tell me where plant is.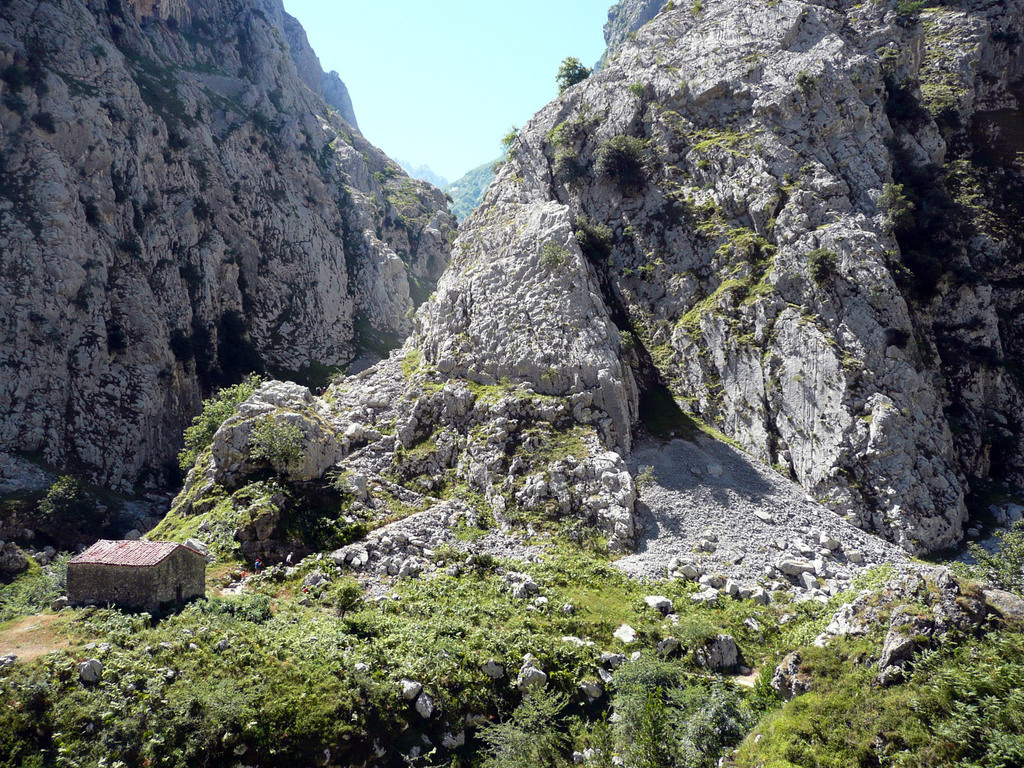
plant is at rect(788, 300, 817, 324).
